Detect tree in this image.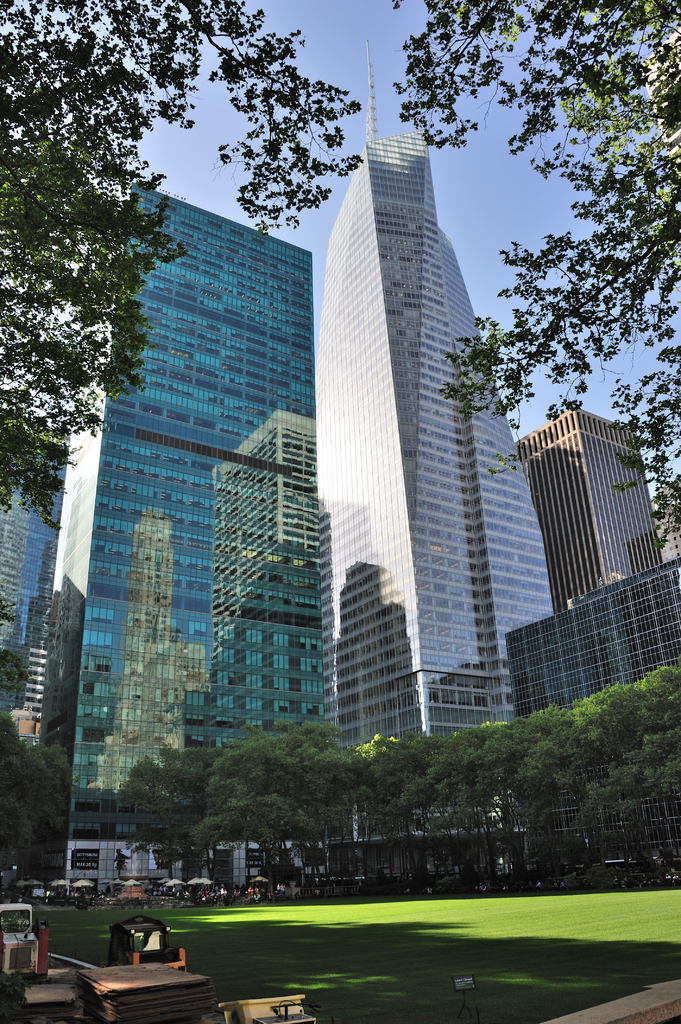
Detection: l=0, t=0, r=374, b=539.
